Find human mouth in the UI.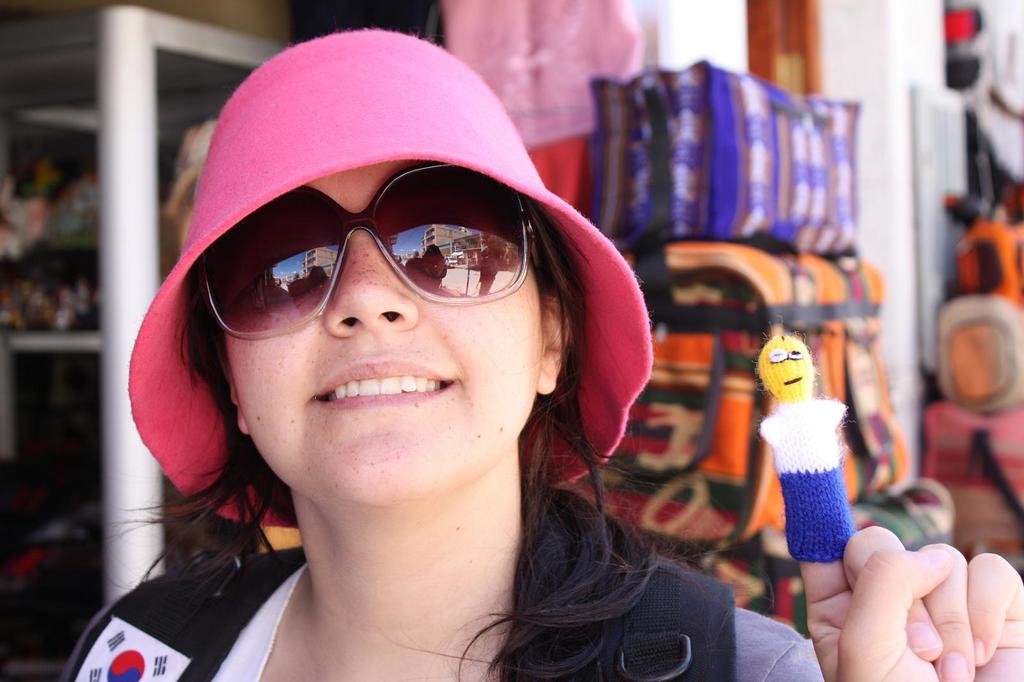
UI element at l=303, t=347, r=467, b=409.
